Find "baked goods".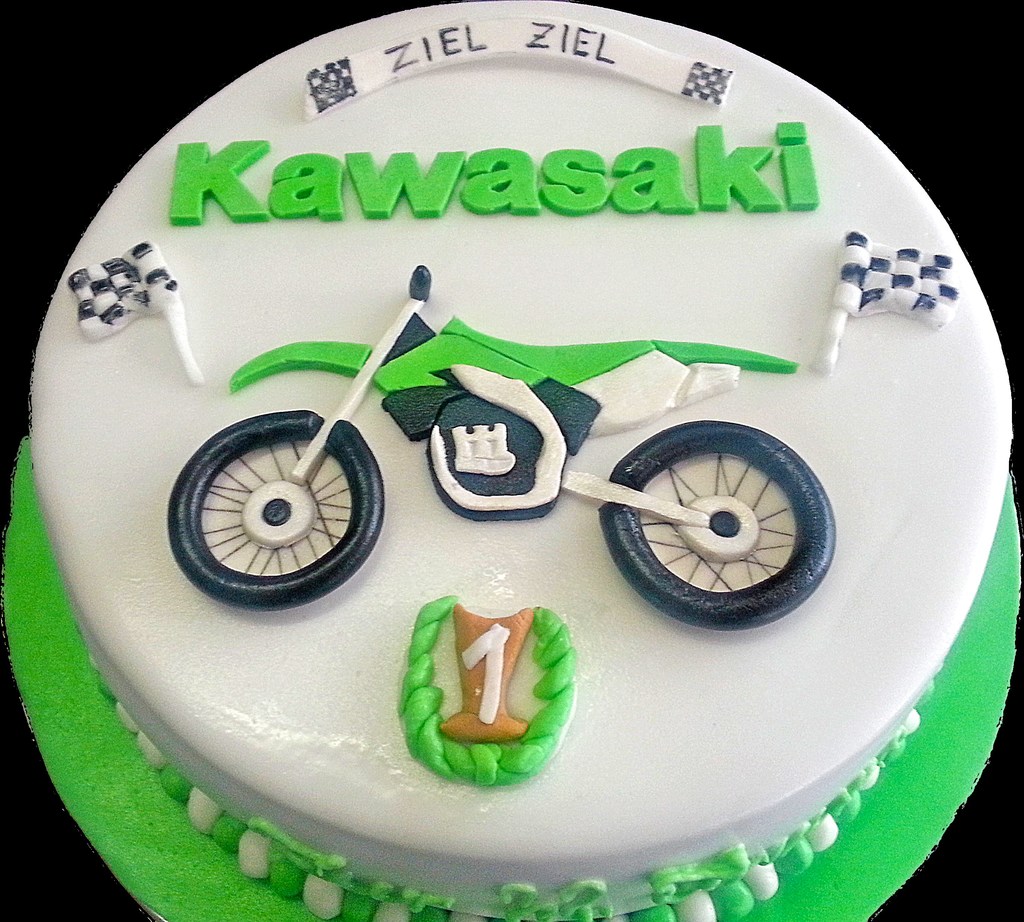
(28,0,1016,921).
